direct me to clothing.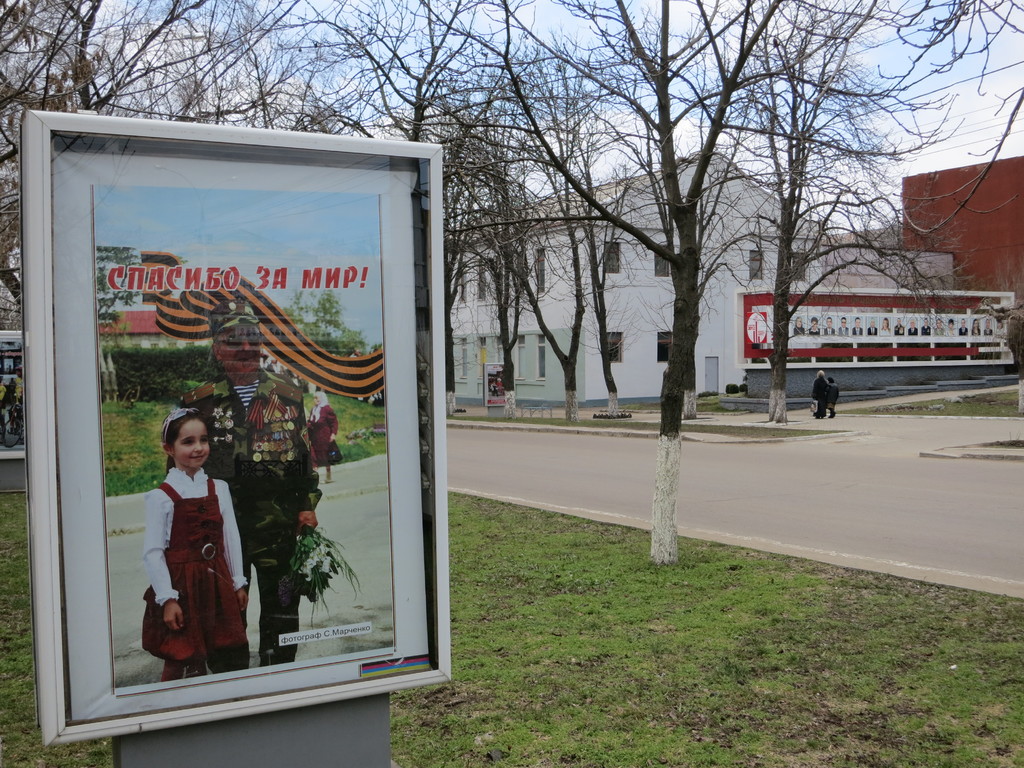
Direction: [970, 329, 980, 335].
